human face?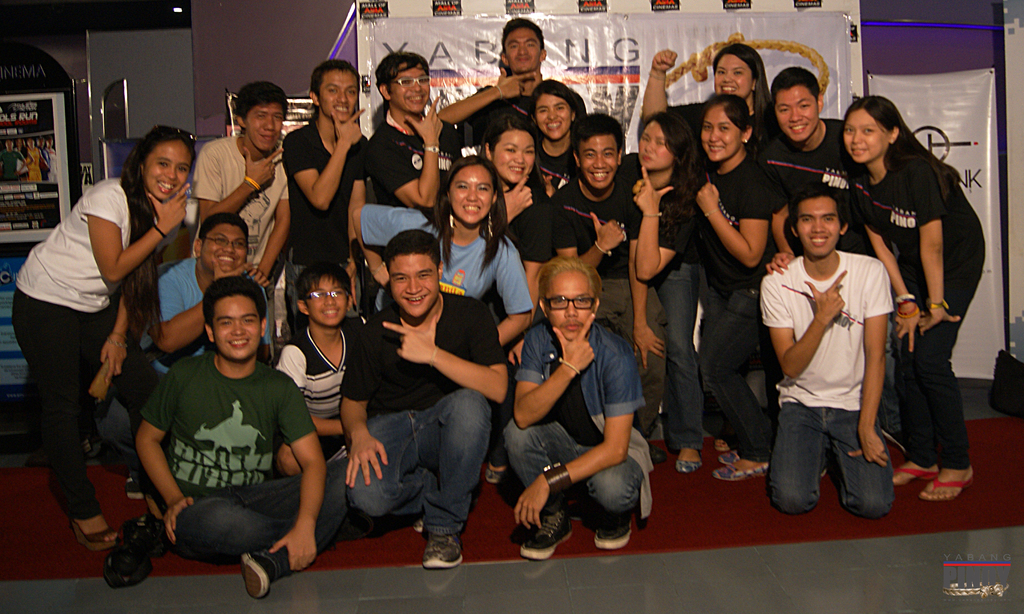
<region>200, 220, 245, 271</region>
